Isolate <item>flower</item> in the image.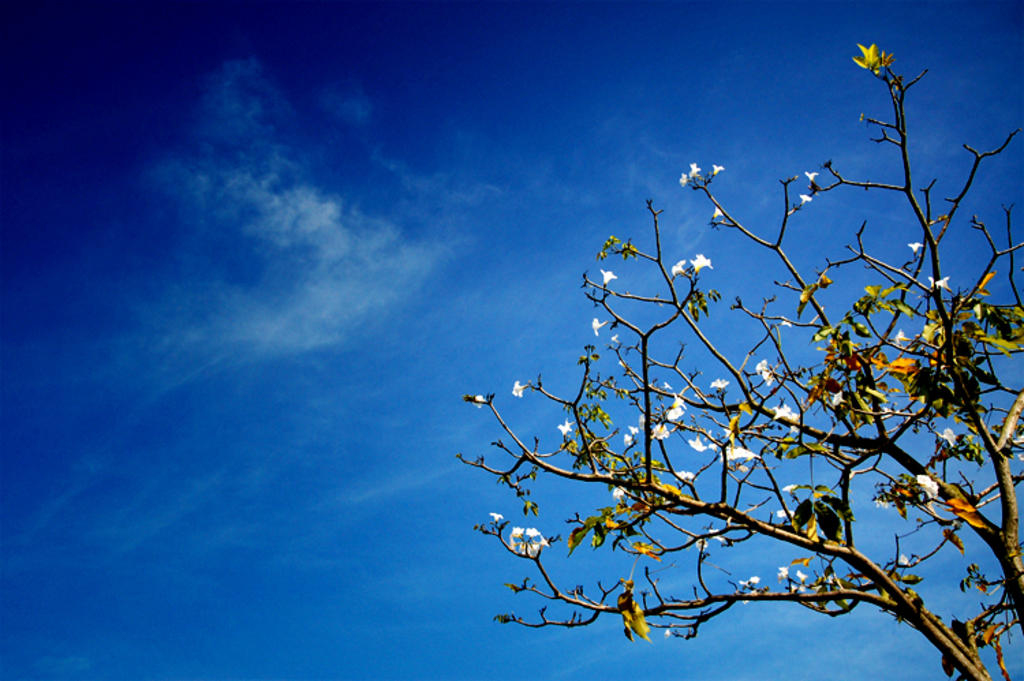
Isolated region: select_region(703, 429, 710, 438).
